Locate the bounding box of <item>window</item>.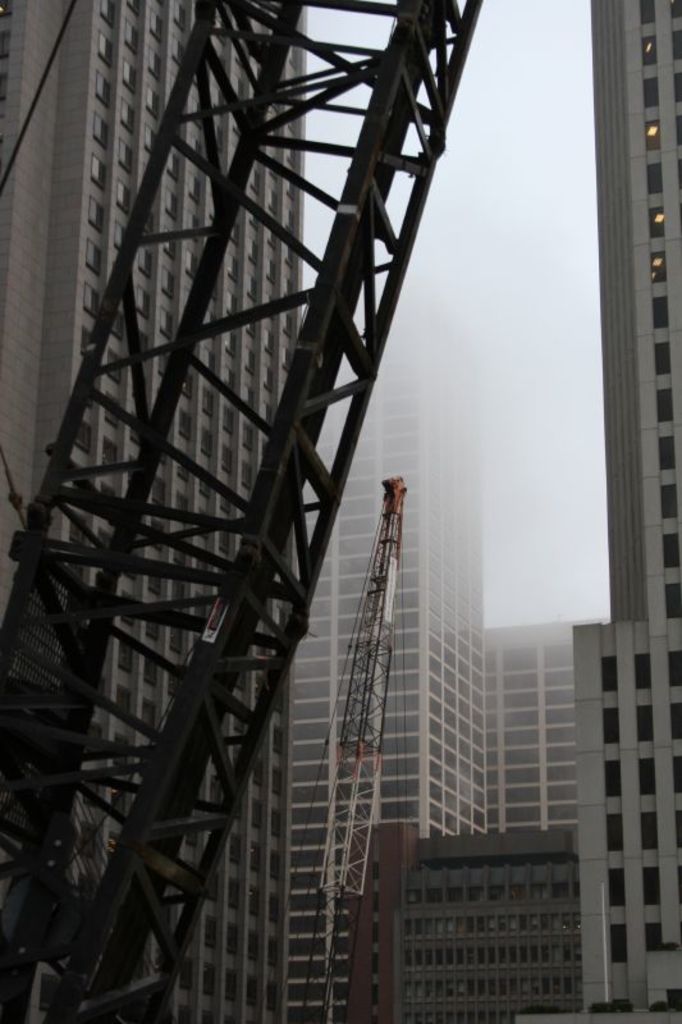
Bounding box: <bbox>546, 777, 577, 797</bbox>.
